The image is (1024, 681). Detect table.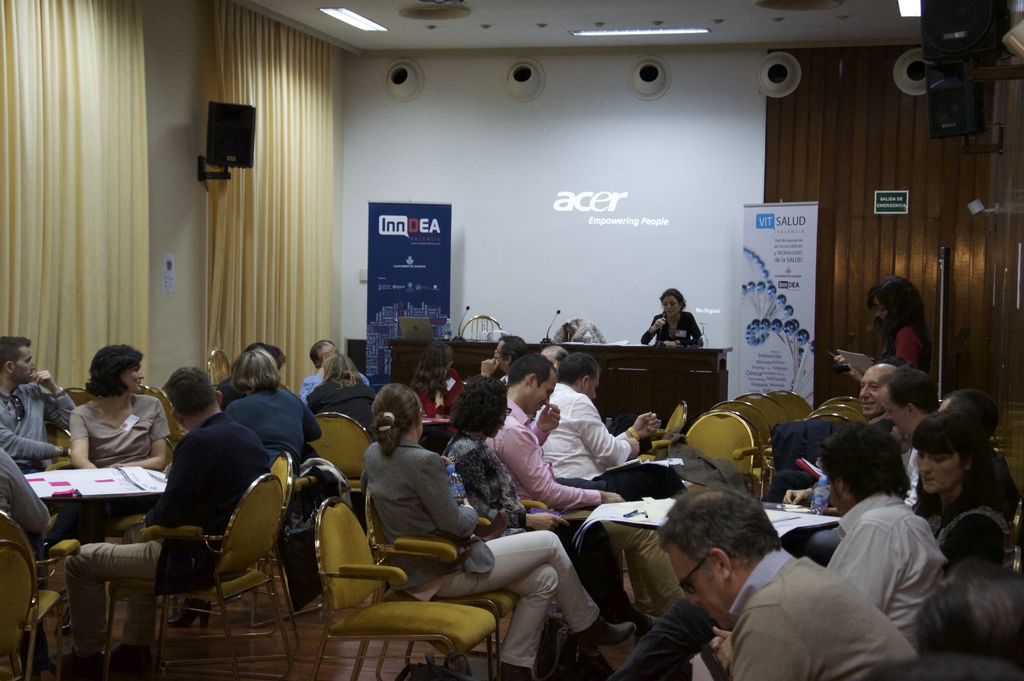
Detection: BBox(612, 523, 839, 556).
